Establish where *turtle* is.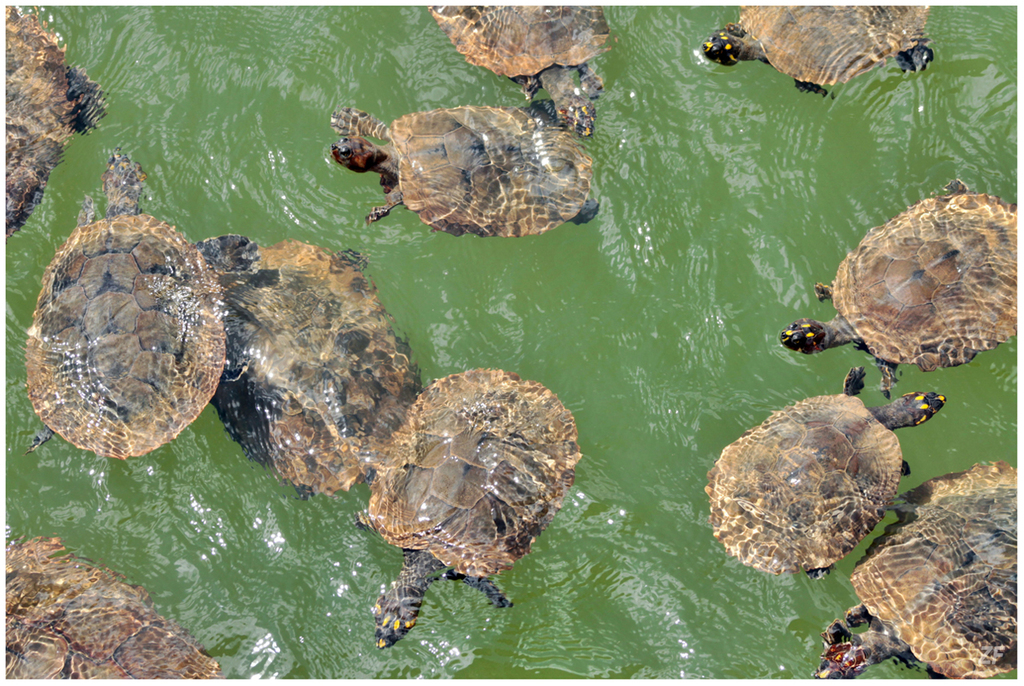
Established at (x1=23, y1=147, x2=259, y2=459).
